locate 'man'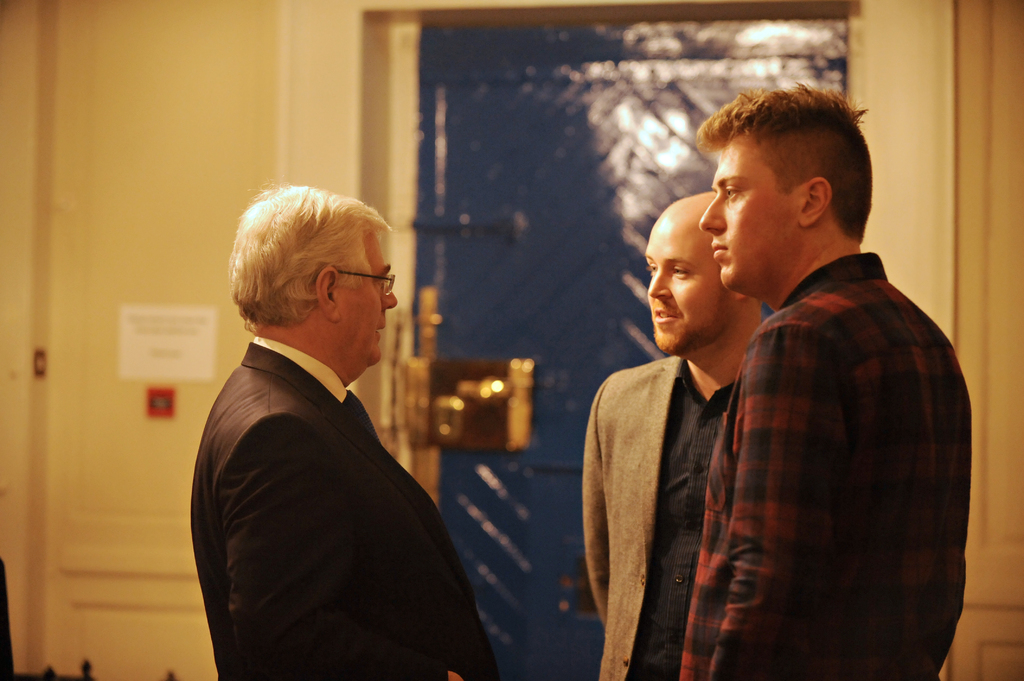
(582, 187, 771, 680)
